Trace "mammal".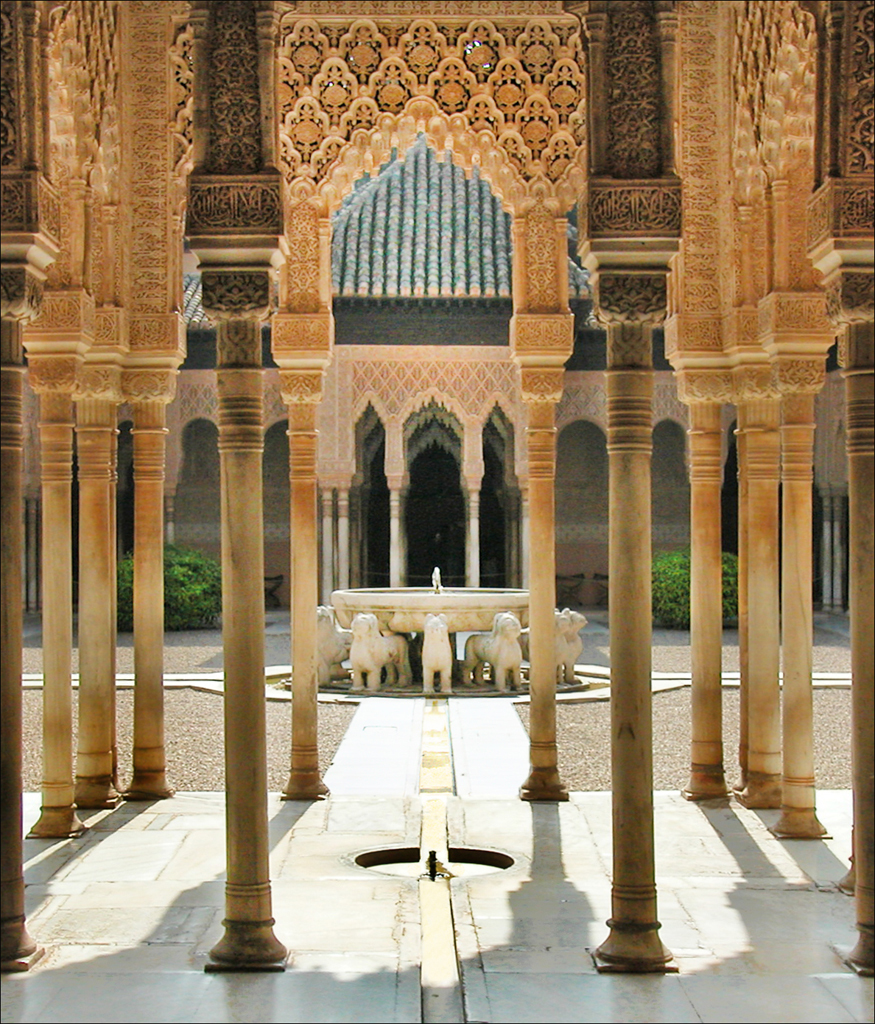
Traced to <bbox>462, 610, 528, 690</bbox>.
